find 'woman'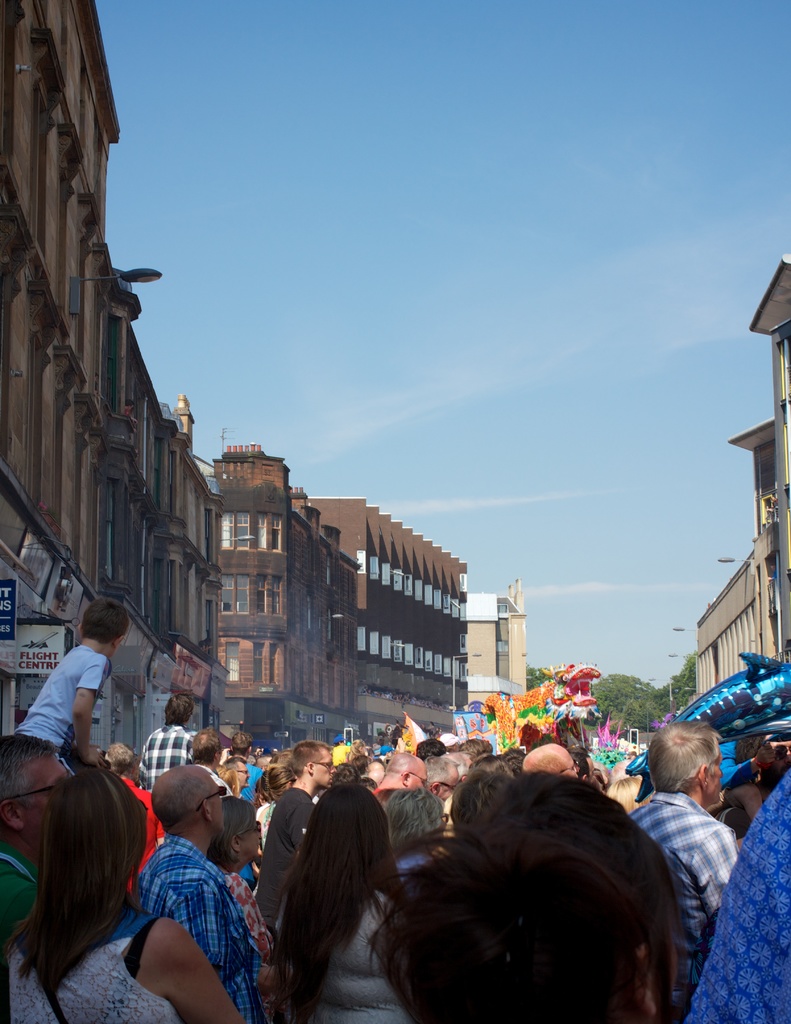
204 789 276 957
